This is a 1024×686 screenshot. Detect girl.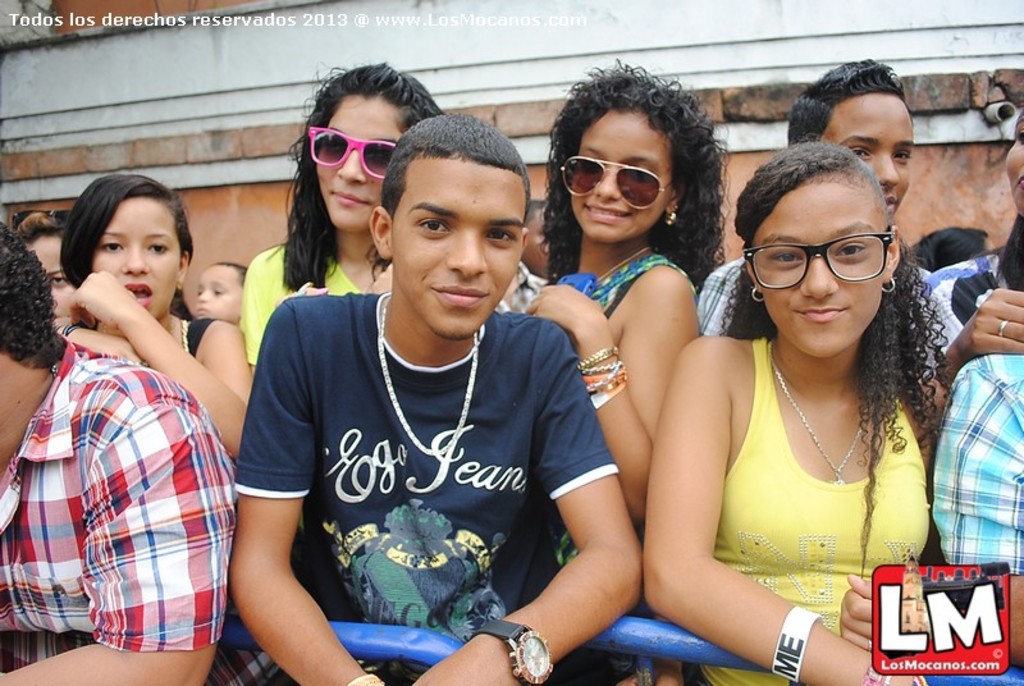
detection(52, 174, 253, 463).
